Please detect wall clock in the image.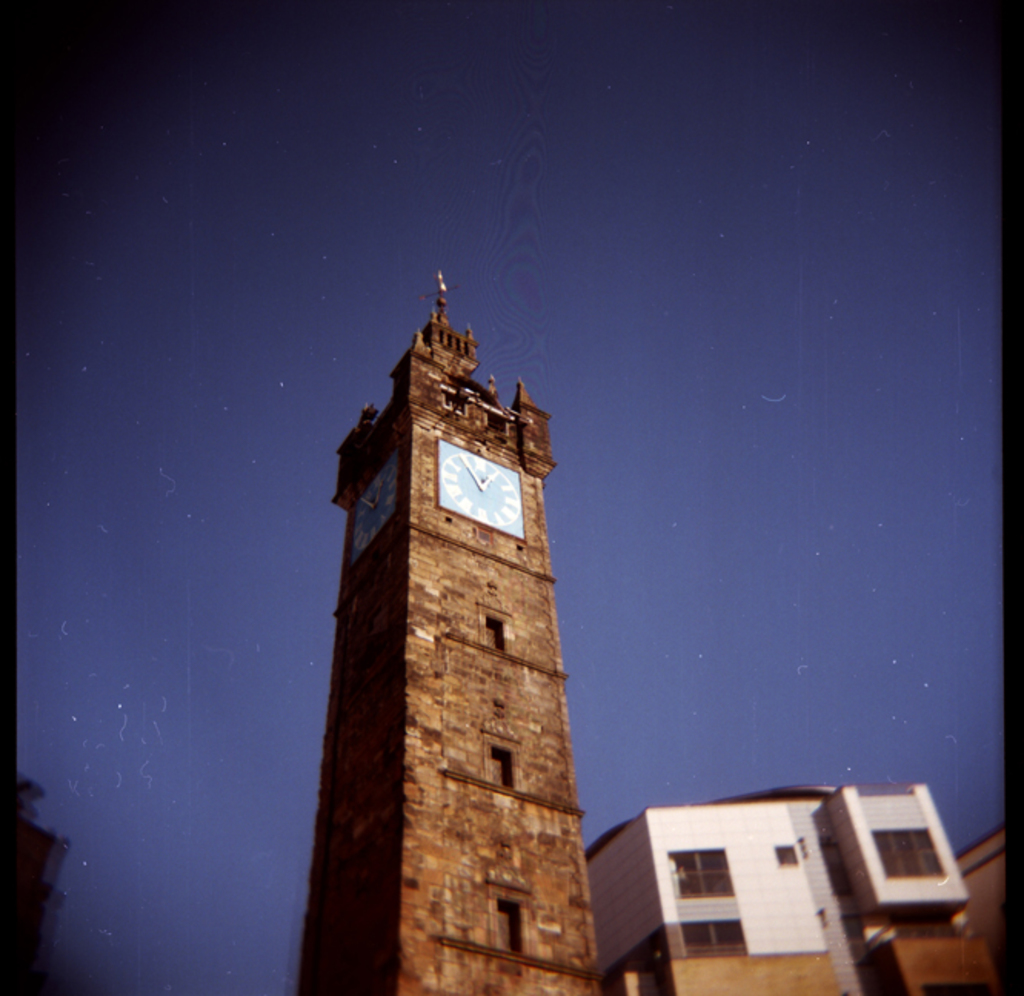
[431,449,526,536].
